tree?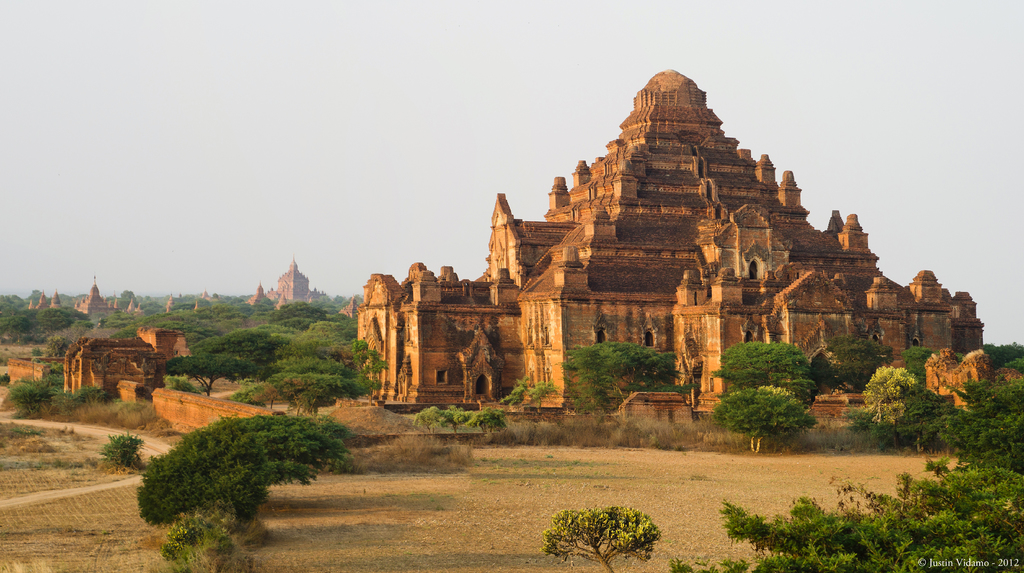
bbox(163, 351, 269, 398)
